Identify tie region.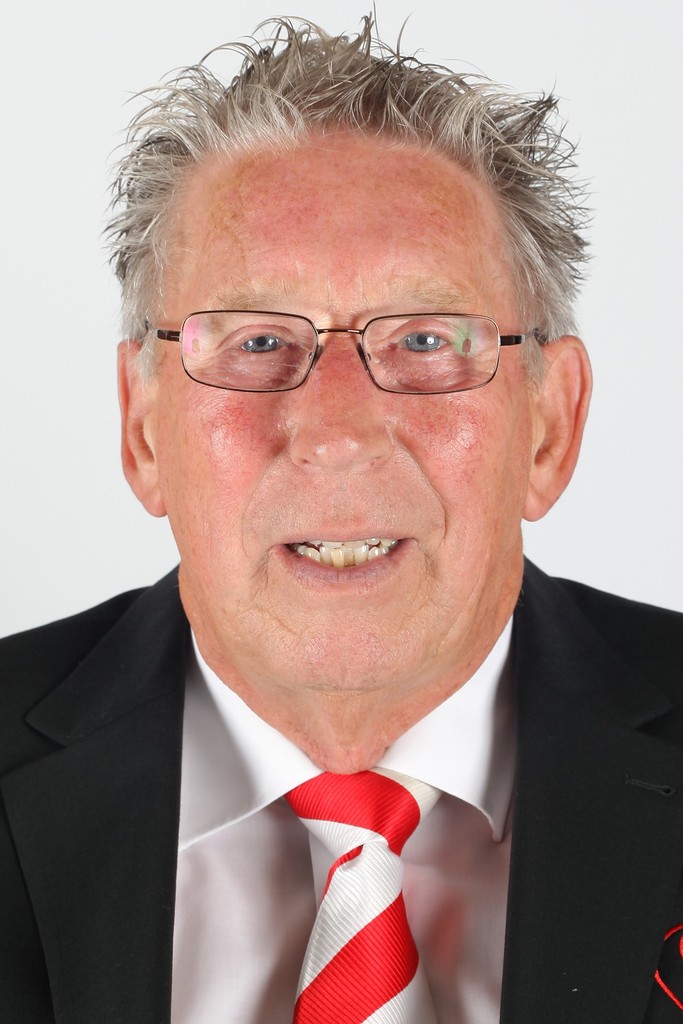
Region: l=275, t=767, r=453, b=1023.
